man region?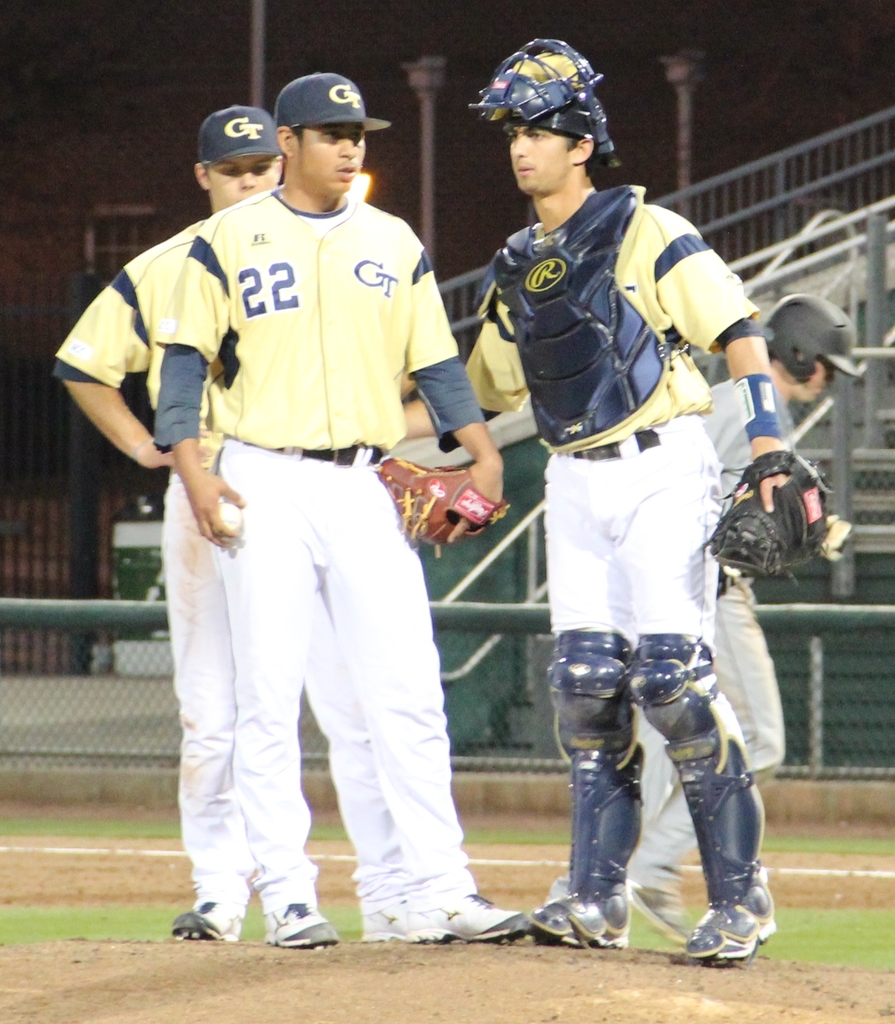
x1=398 y1=37 x2=845 y2=966
